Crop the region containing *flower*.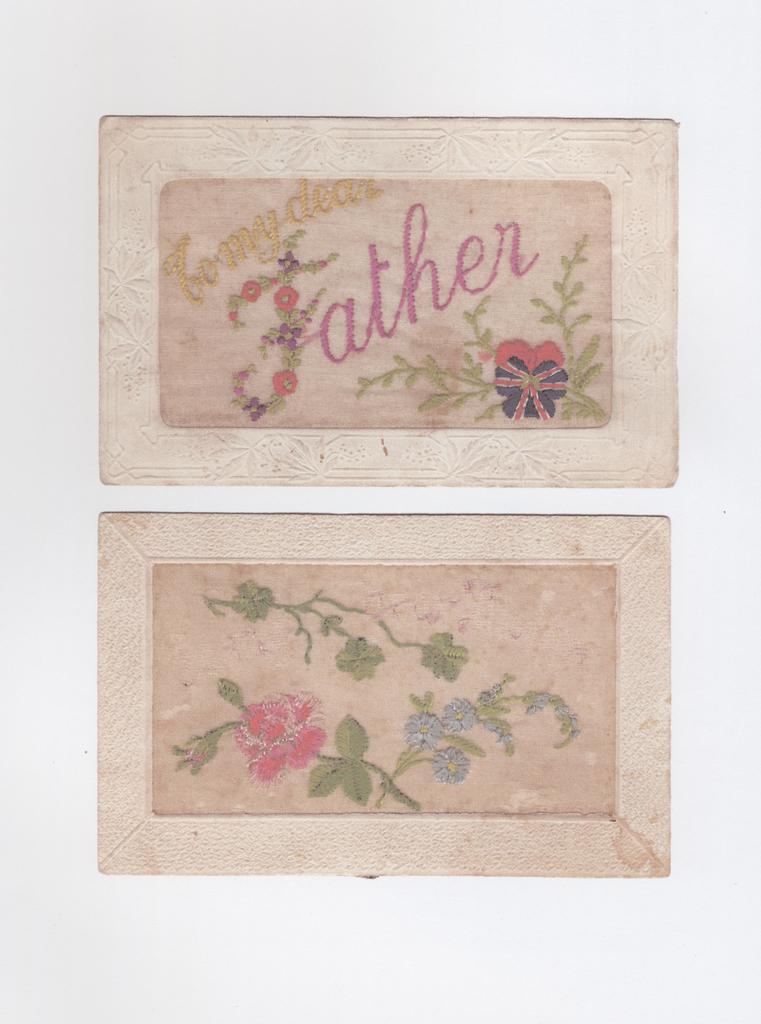
Crop region: l=432, t=741, r=479, b=788.
